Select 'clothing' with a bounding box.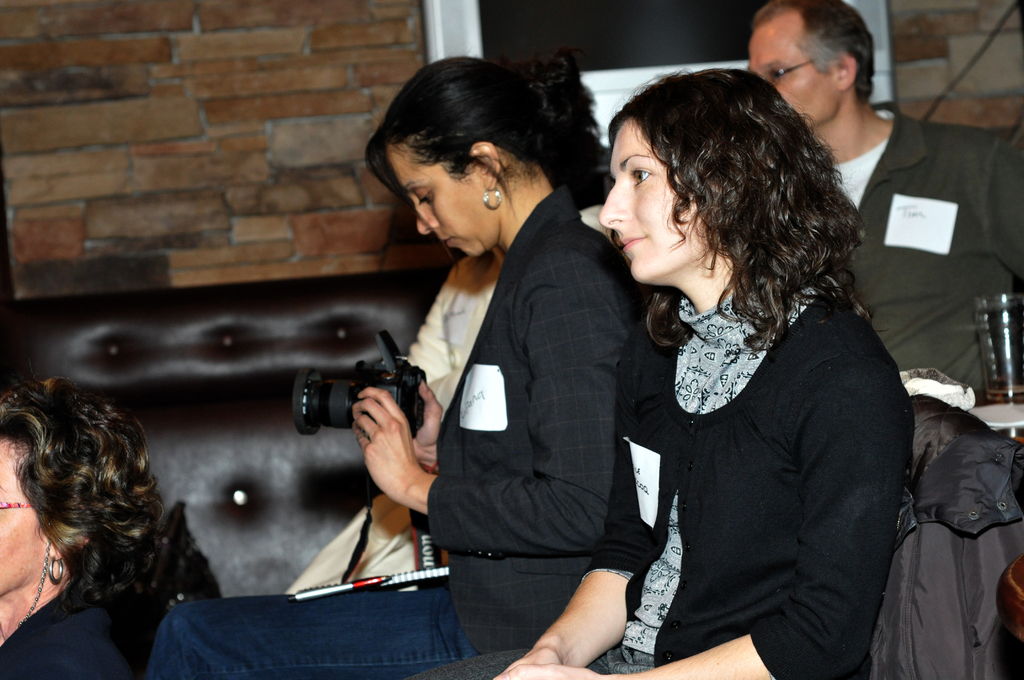
locate(0, 591, 144, 679).
